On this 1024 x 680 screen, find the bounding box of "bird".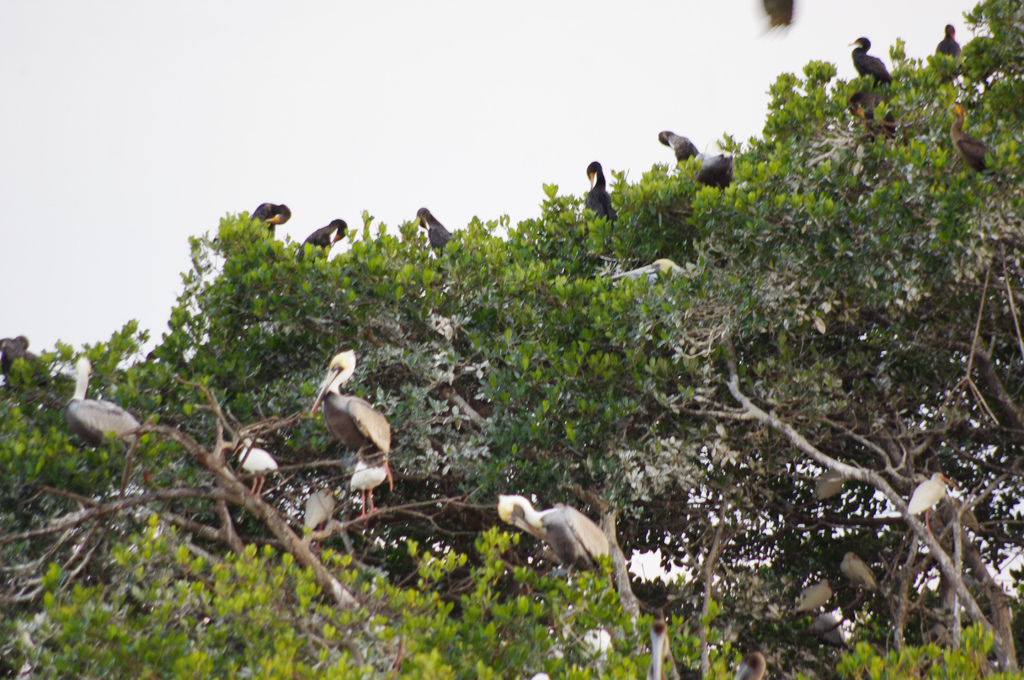
Bounding box: 694 149 735 193.
